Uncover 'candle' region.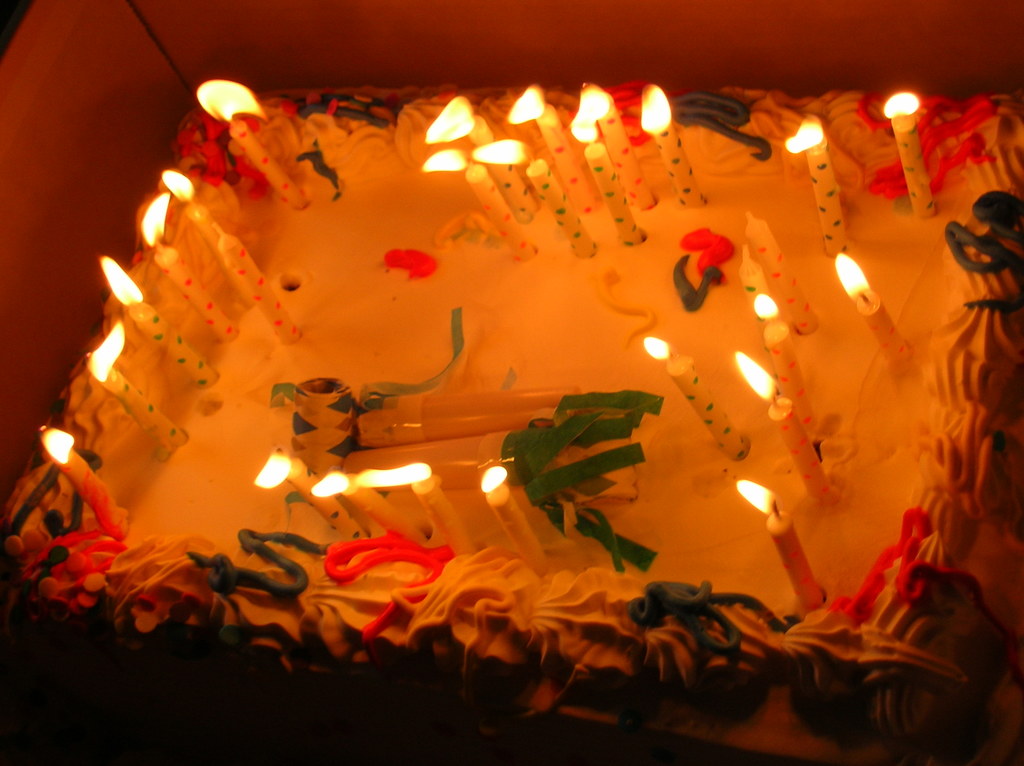
Uncovered: [x1=833, y1=258, x2=908, y2=374].
